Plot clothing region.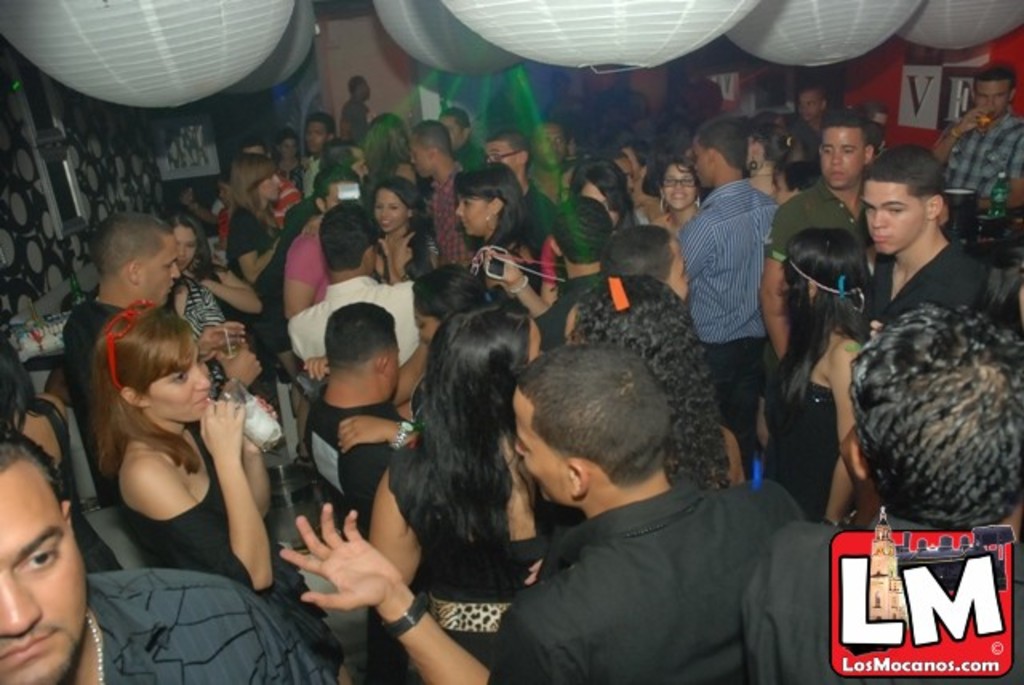
Plotted at <bbox>69, 560, 355, 683</bbox>.
